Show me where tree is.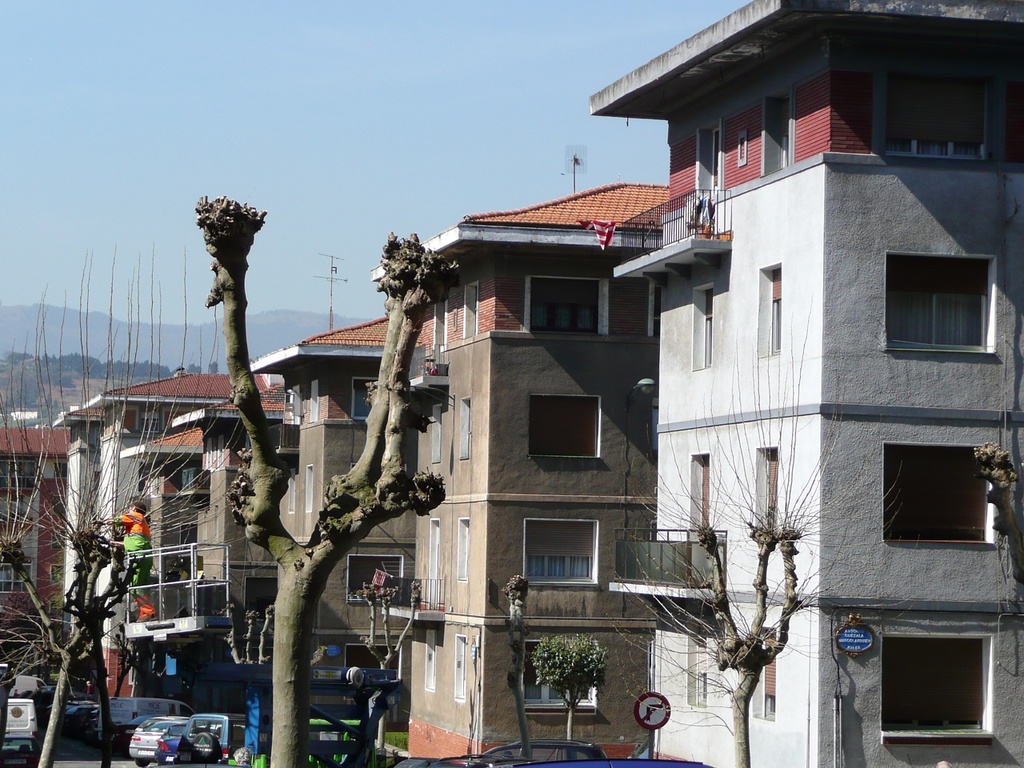
tree is at x1=496 y1=626 x2=620 y2=767.
